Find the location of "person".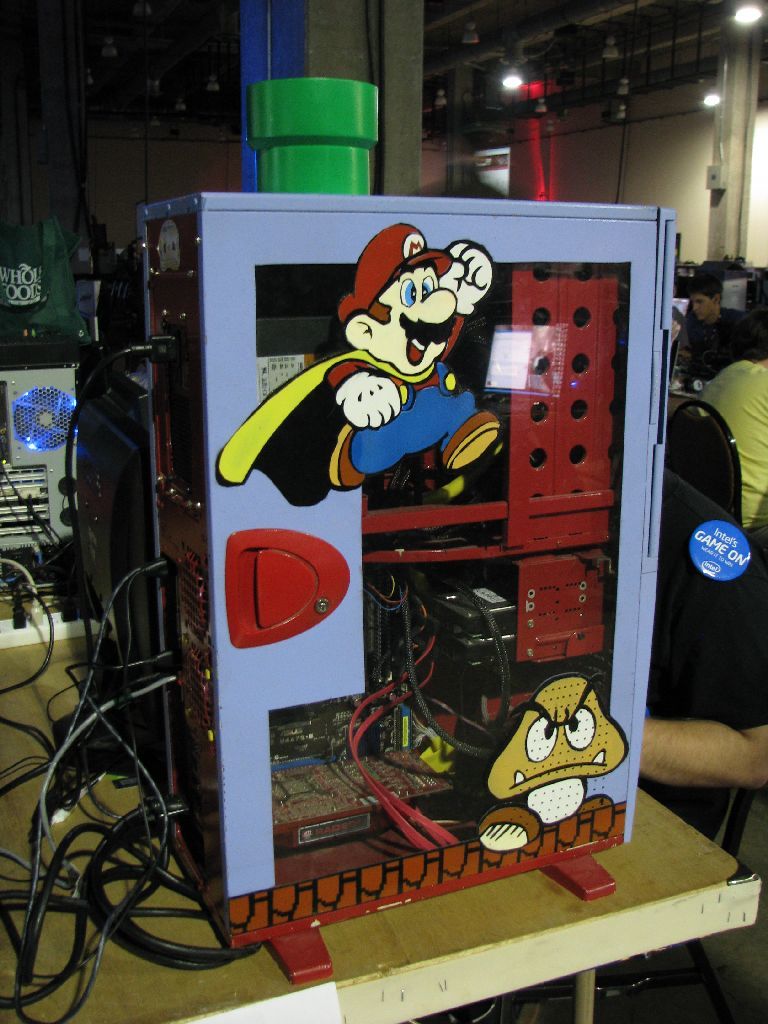
Location: rect(637, 461, 767, 851).
